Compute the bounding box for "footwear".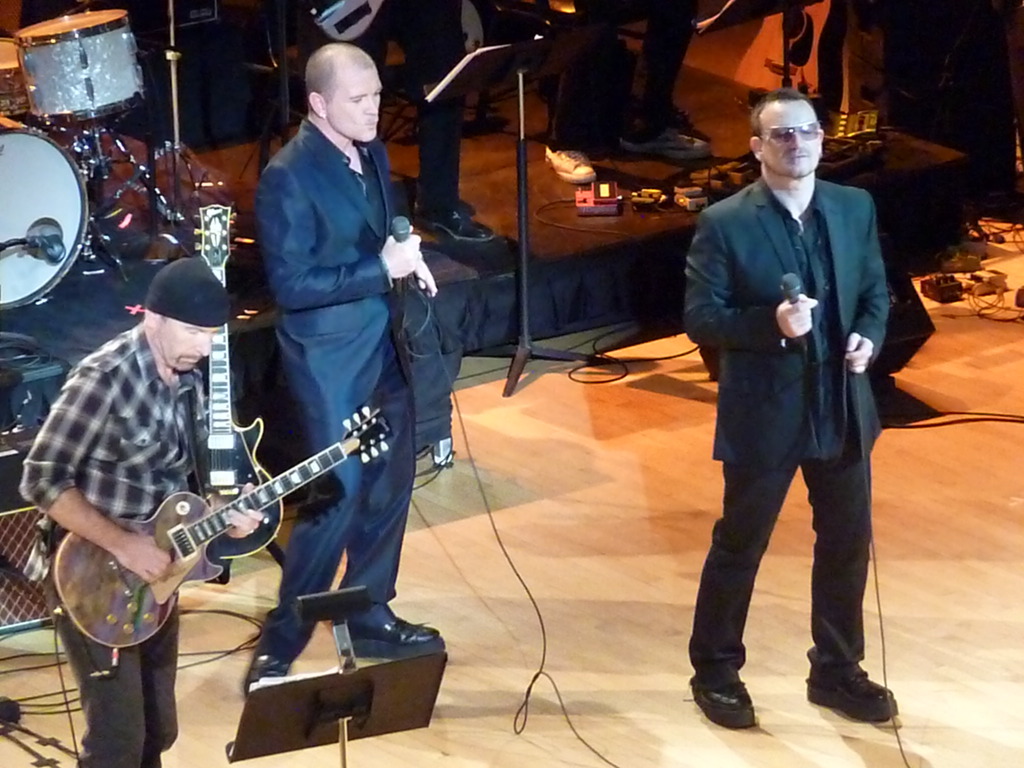
[538, 140, 595, 177].
